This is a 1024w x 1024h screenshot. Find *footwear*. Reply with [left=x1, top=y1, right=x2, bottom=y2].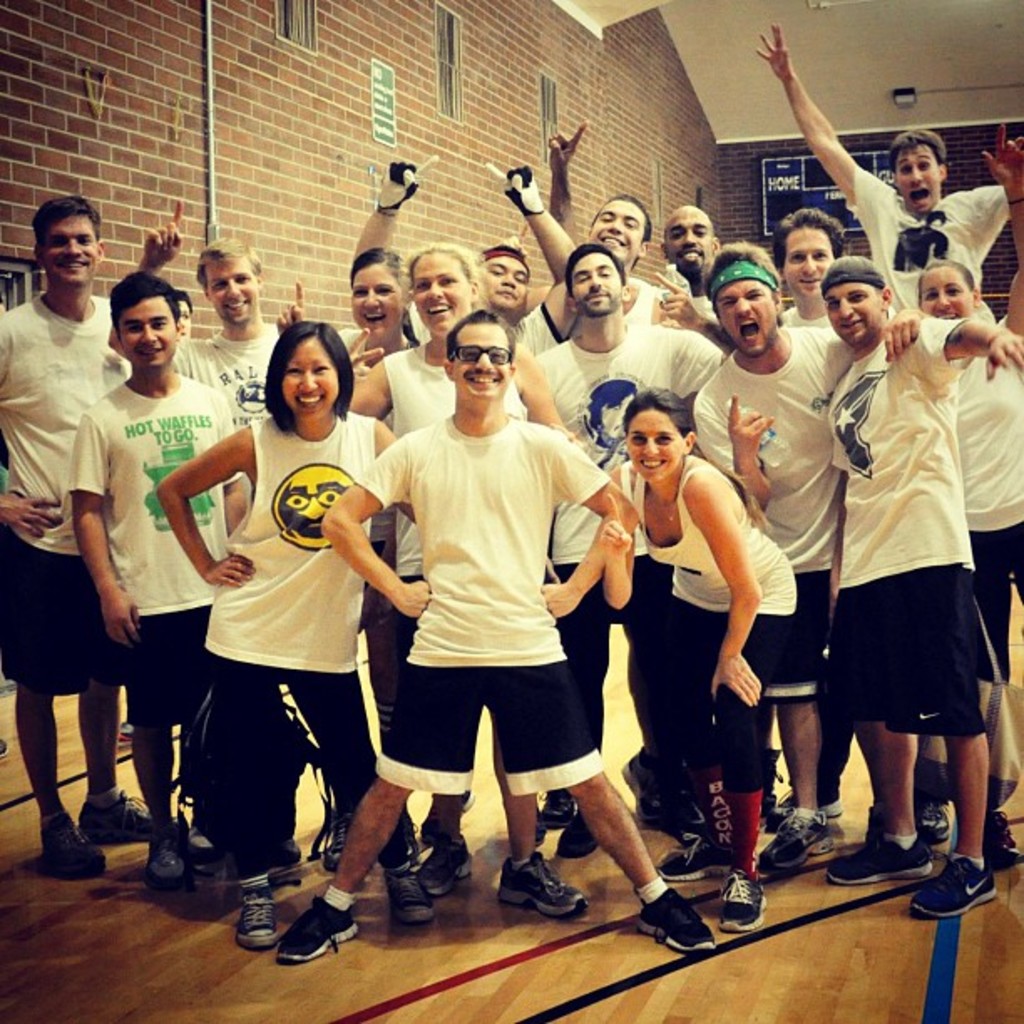
[left=492, top=865, right=581, bottom=924].
